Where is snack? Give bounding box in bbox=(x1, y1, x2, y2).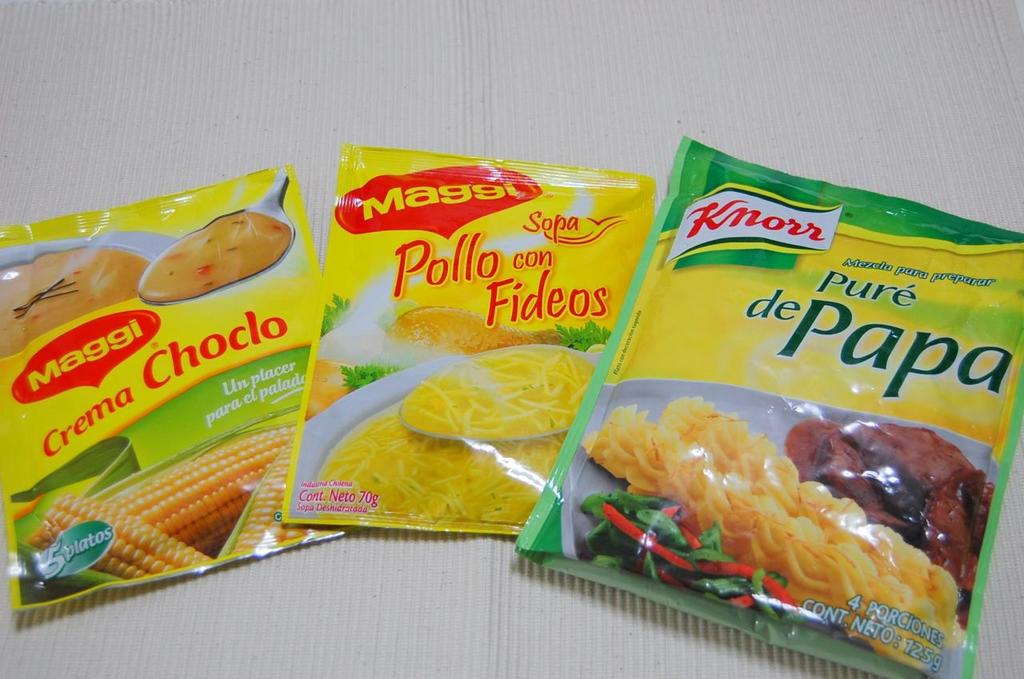
bbox=(24, 426, 334, 557).
